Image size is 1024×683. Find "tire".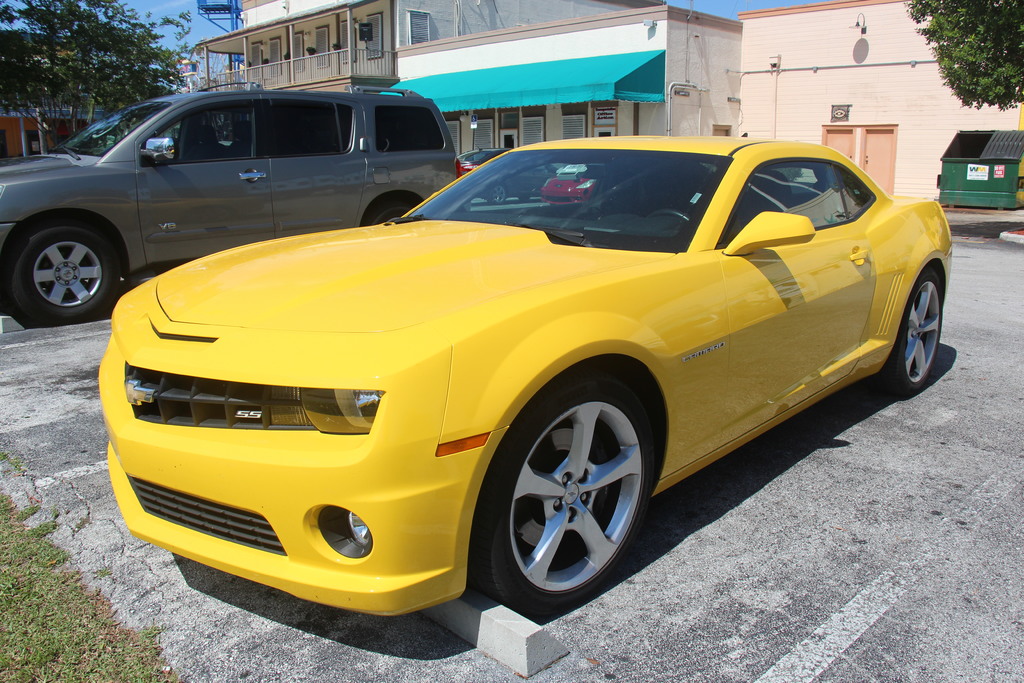
Rect(477, 377, 662, 607).
